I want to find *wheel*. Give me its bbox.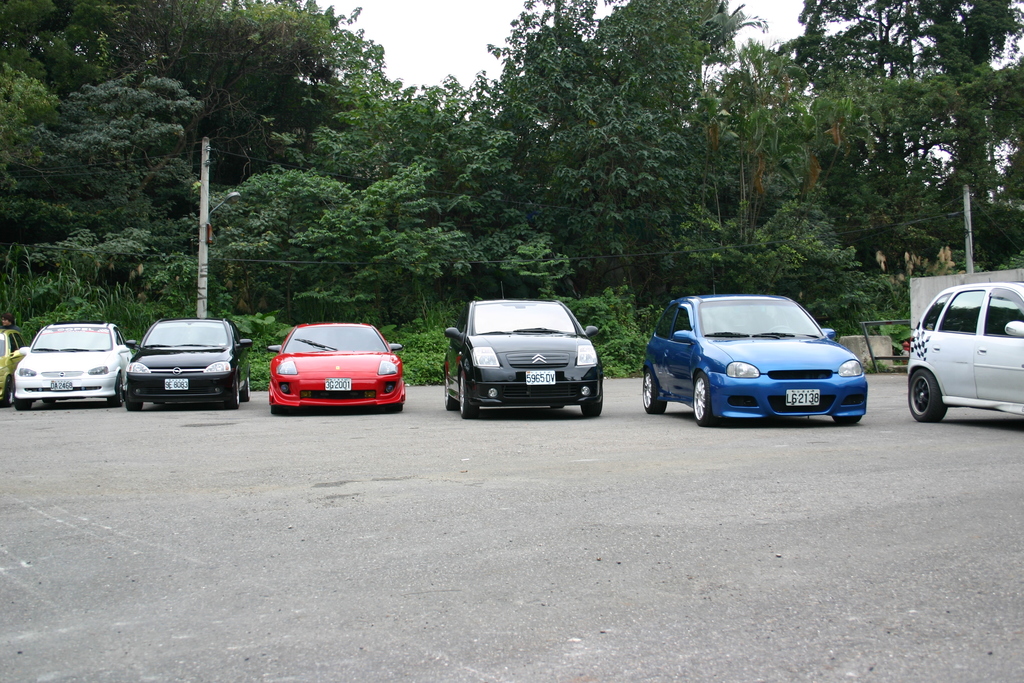
bbox=(552, 403, 564, 413).
